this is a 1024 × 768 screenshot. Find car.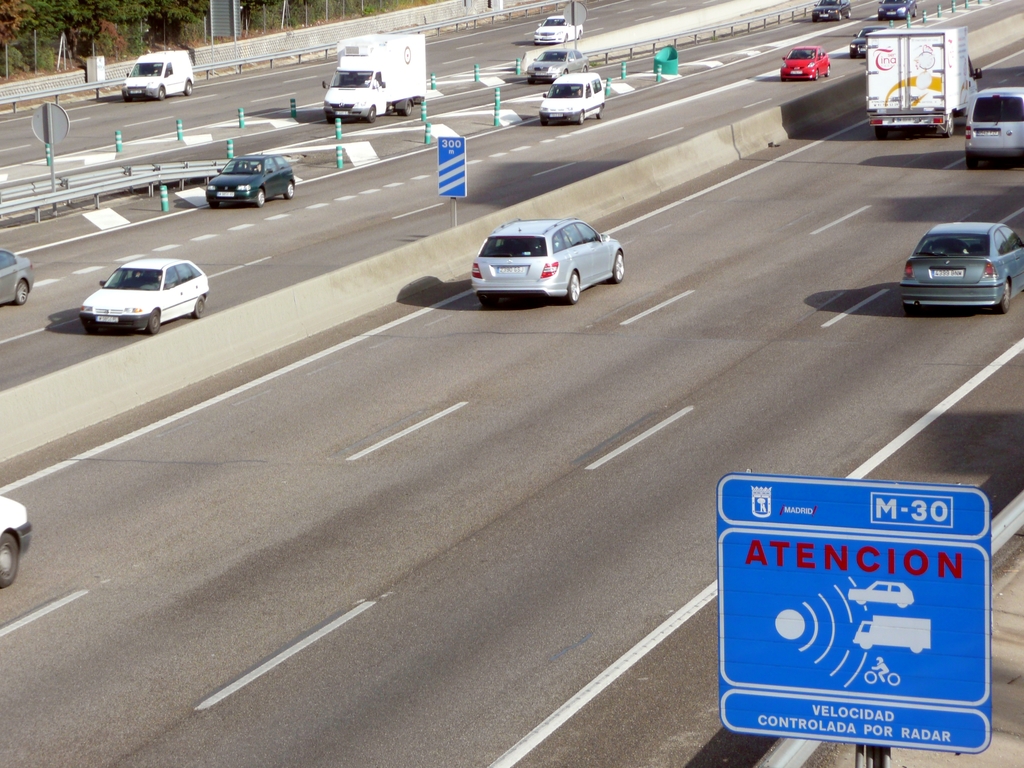
Bounding box: (527,45,588,82).
